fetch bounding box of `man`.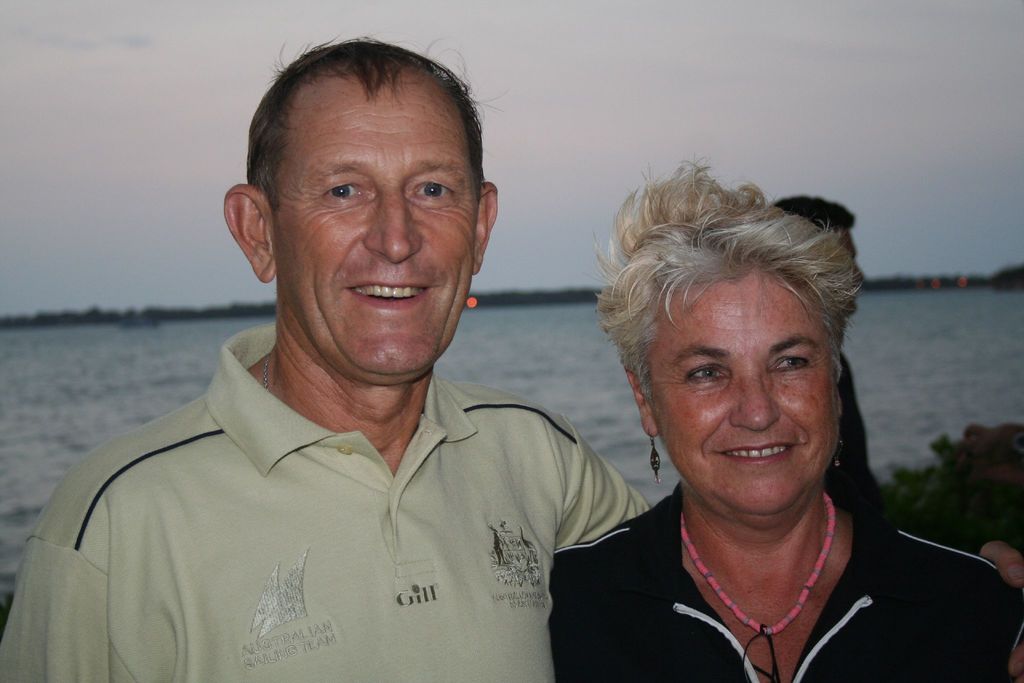
Bbox: x1=0 y1=38 x2=1023 y2=682.
